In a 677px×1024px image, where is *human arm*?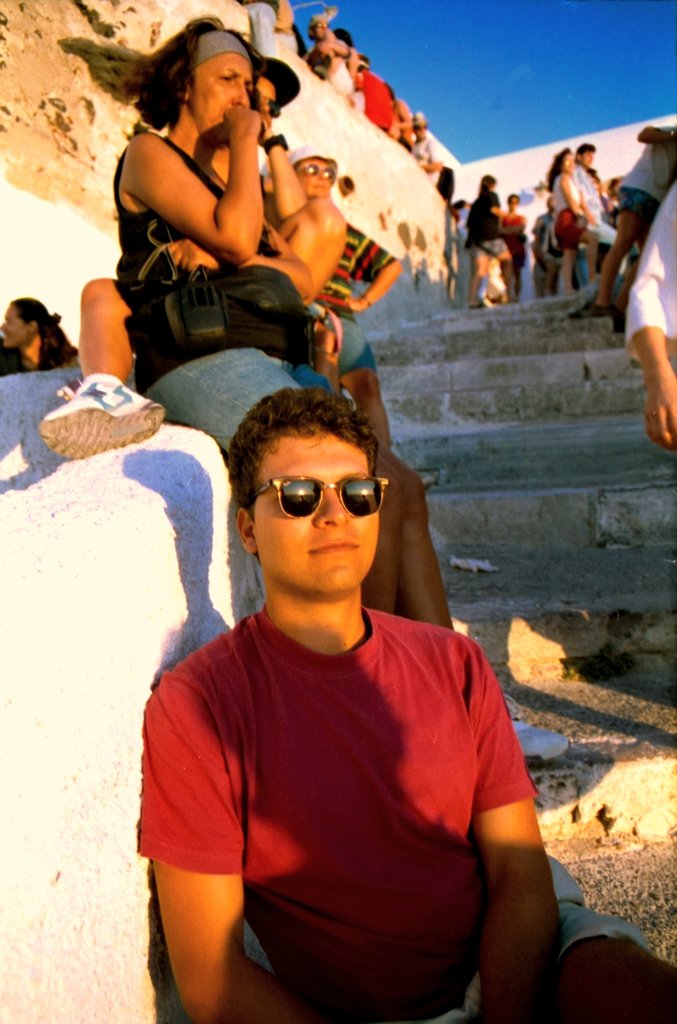
[118,107,303,264].
